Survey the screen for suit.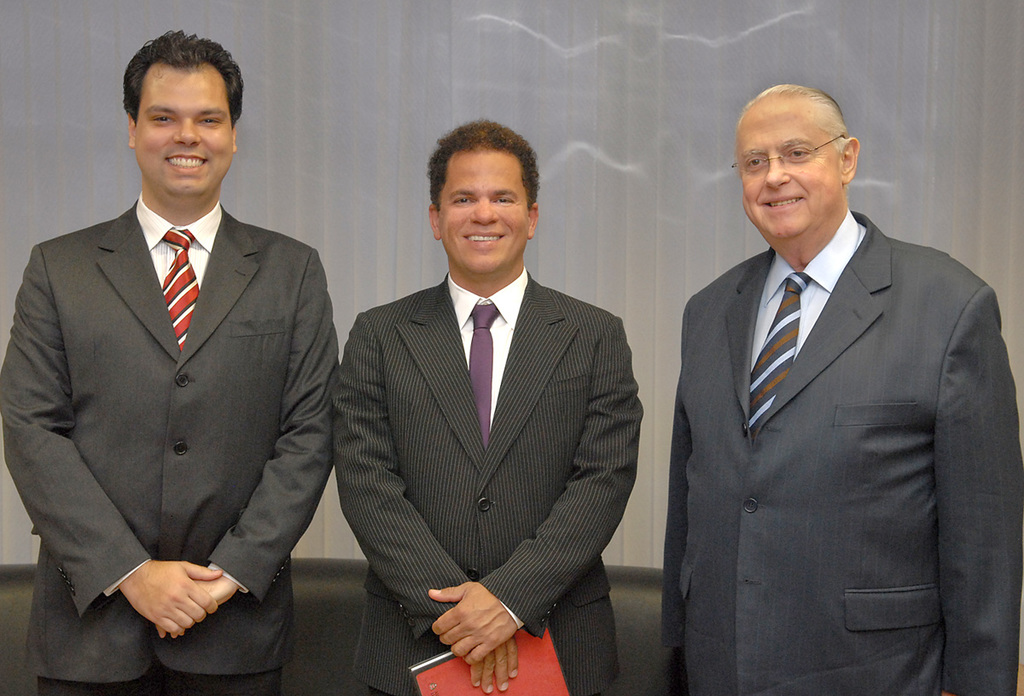
Survey found: 325/271/641/695.
